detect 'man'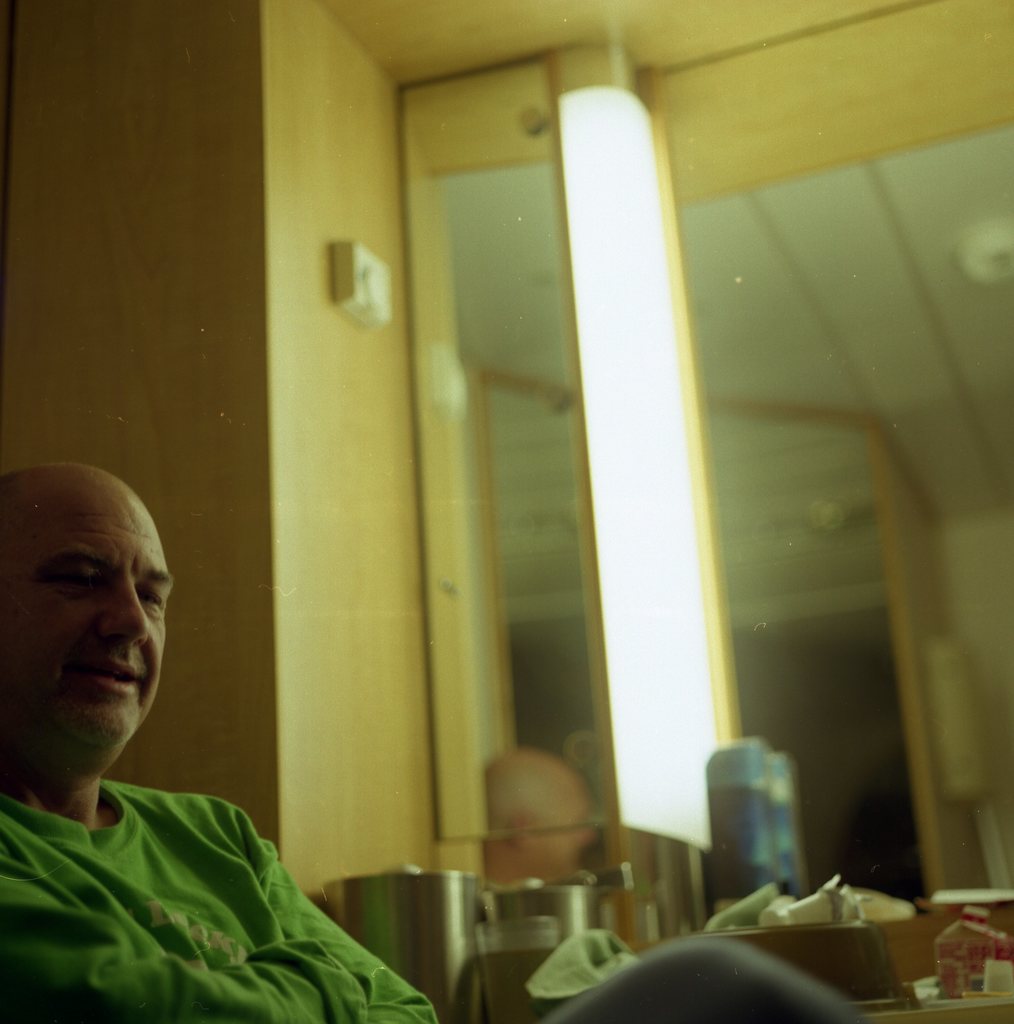
482:748:599:886
